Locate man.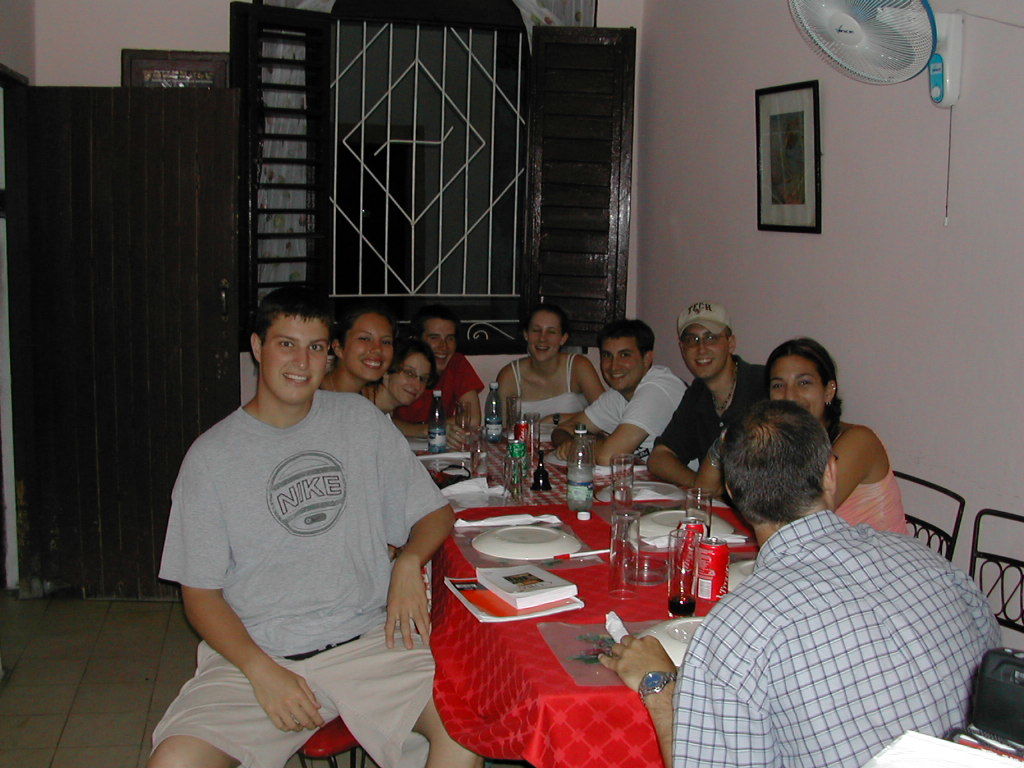
Bounding box: <bbox>153, 281, 458, 767</bbox>.
